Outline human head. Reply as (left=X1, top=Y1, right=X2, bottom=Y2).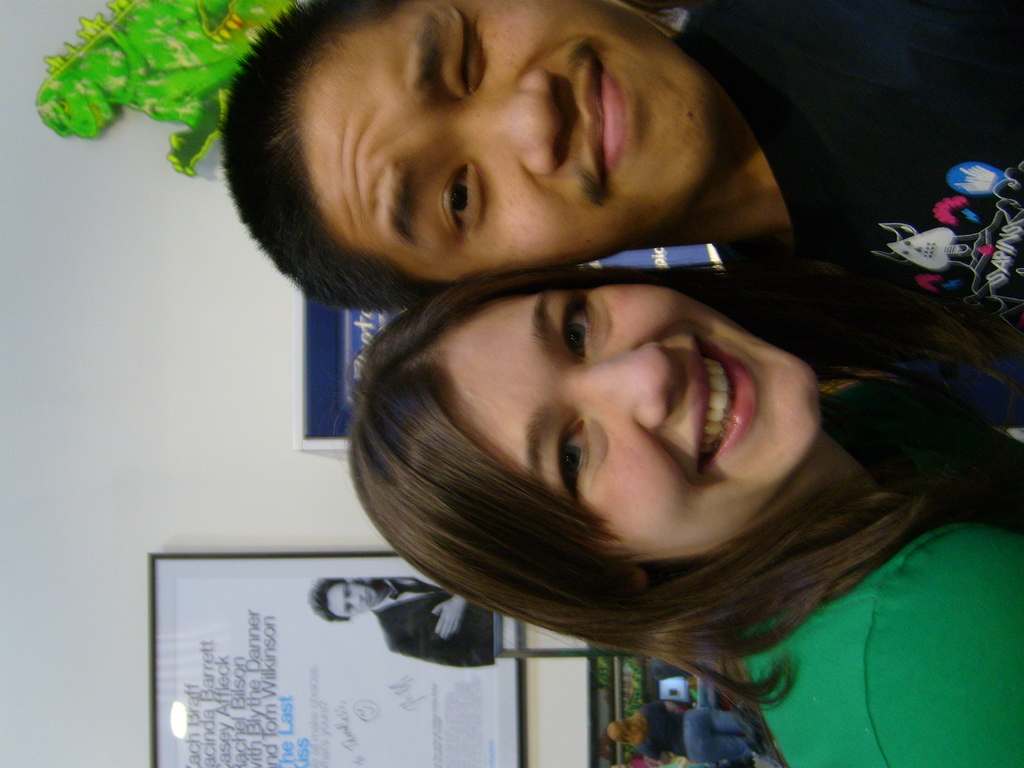
(left=335, top=264, right=826, bottom=655).
